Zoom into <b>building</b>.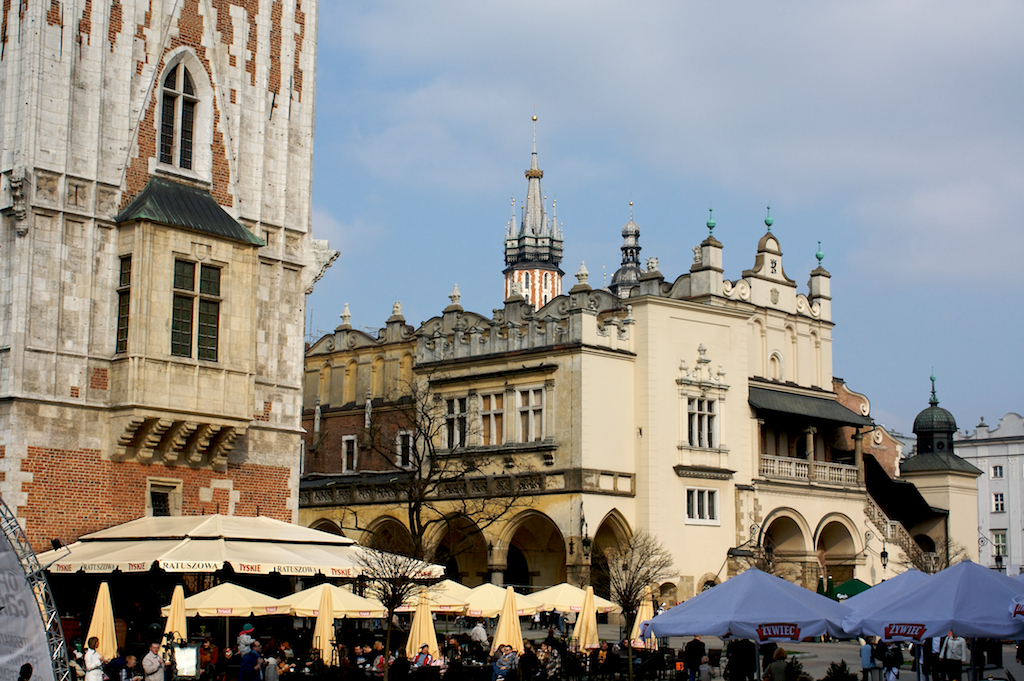
Zoom target: bbox(0, 0, 338, 657).
